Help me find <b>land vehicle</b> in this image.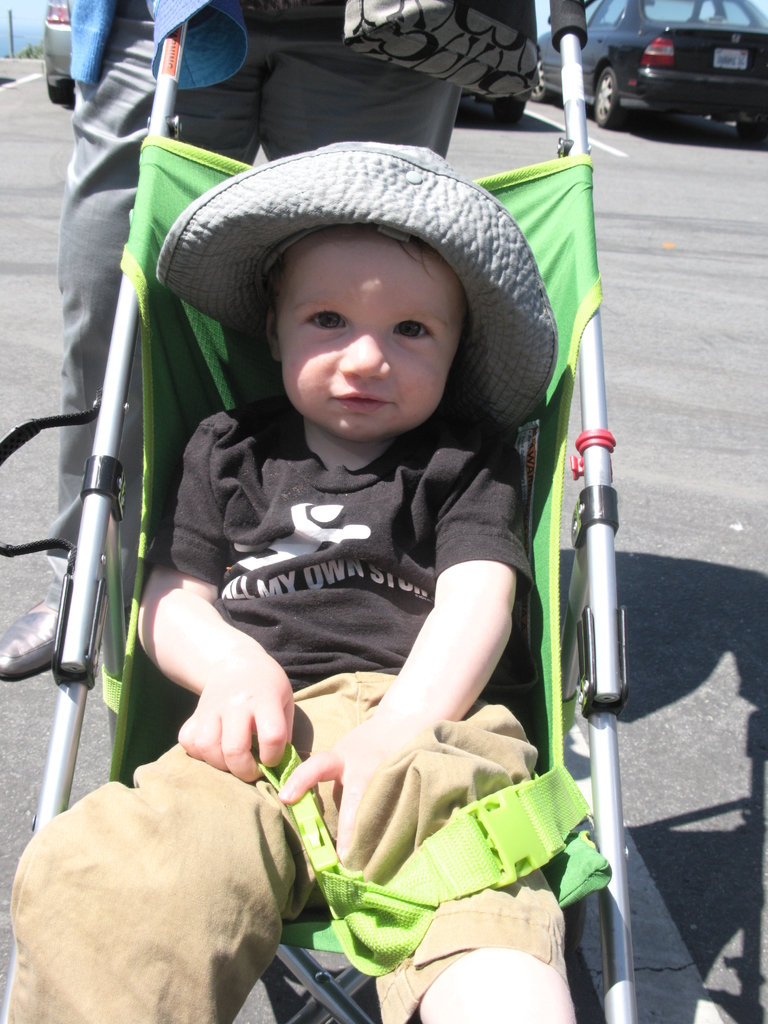
Found it: locate(573, 9, 767, 132).
